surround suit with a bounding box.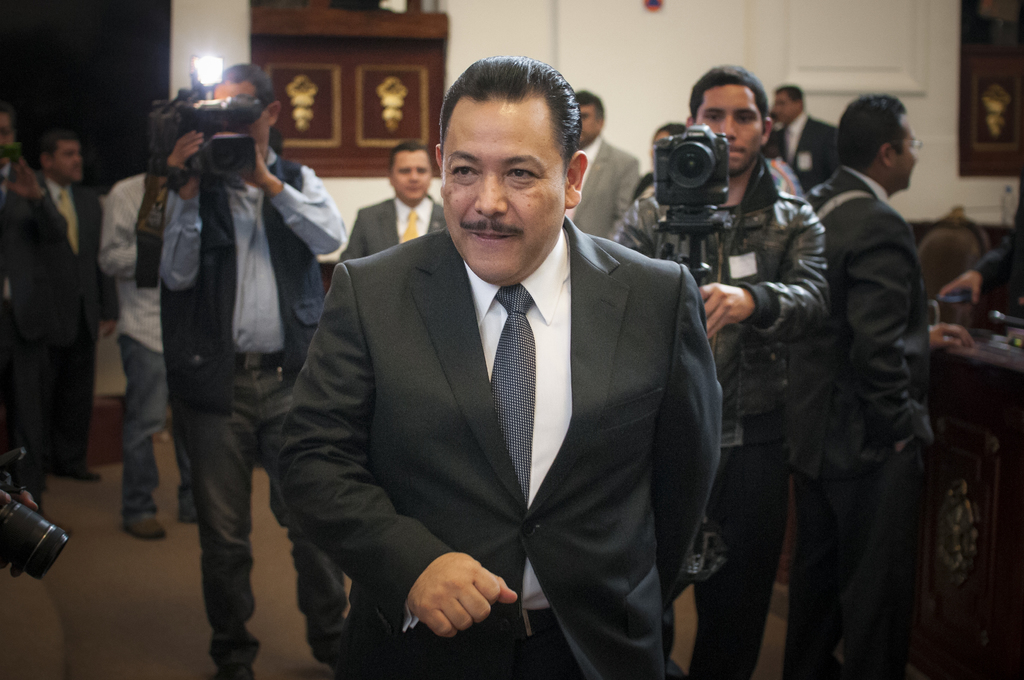
box(778, 109, 845, 191).
